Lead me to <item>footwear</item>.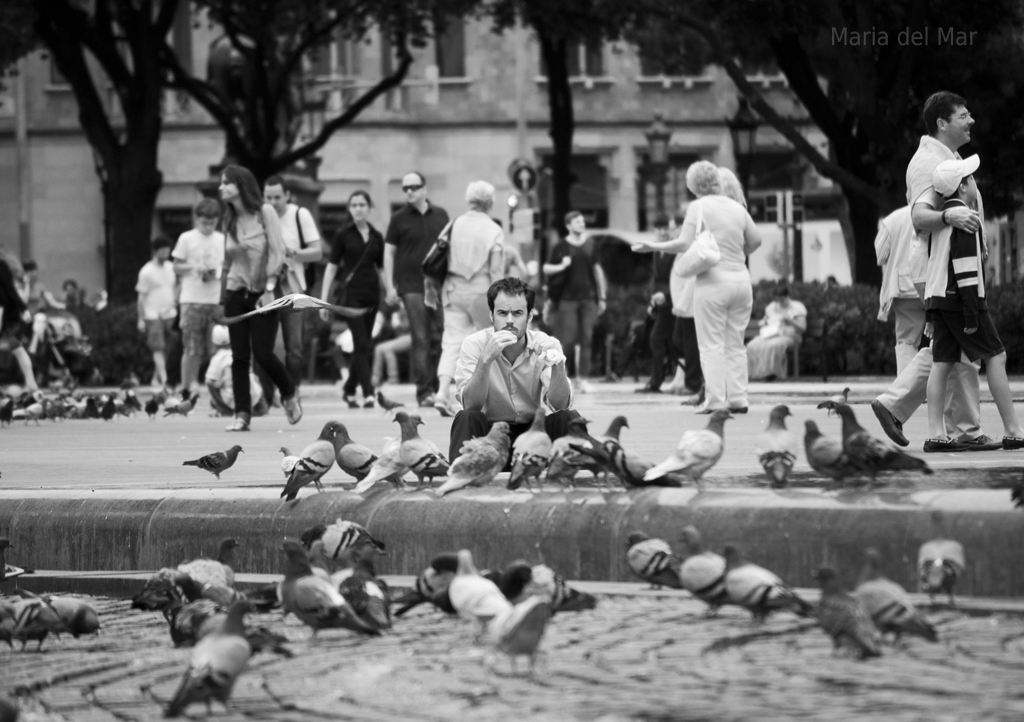
Lead to [696, 405, 722, 412].
